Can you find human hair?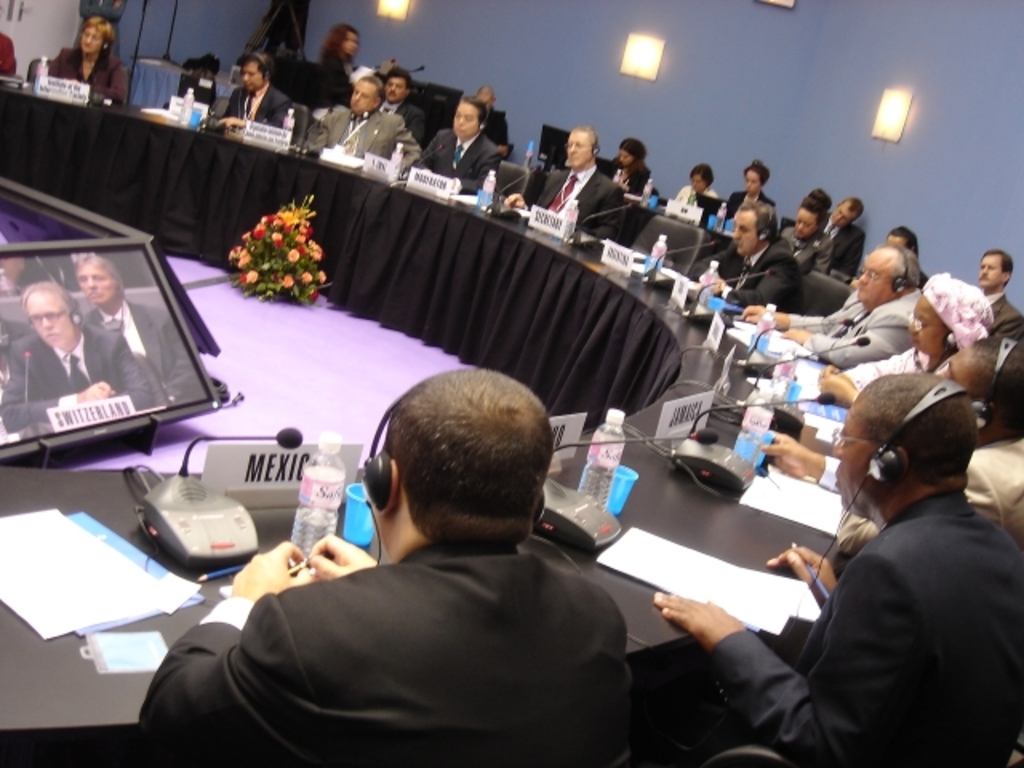
Yes, bounding box: 744:160:771:187.
